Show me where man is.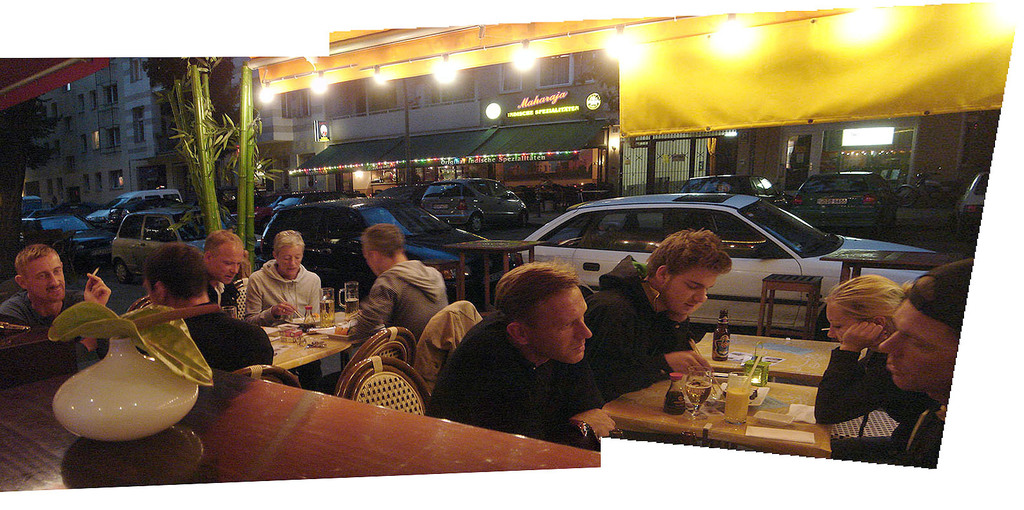
man is at 105:245:280:368.
